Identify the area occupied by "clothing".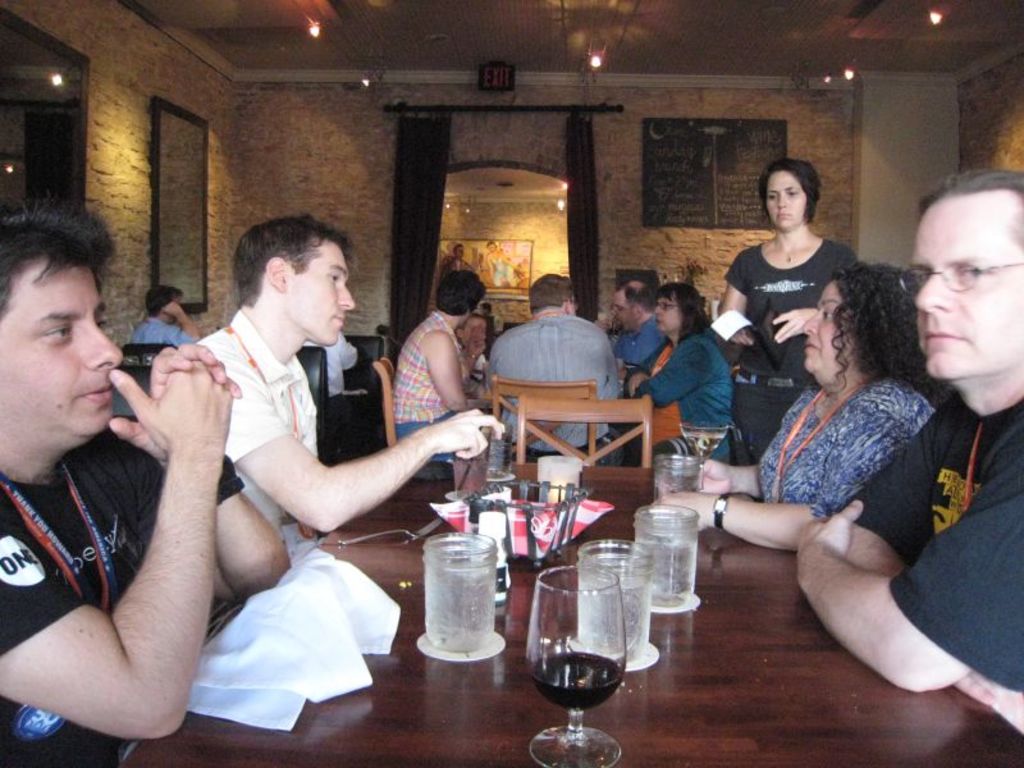
Area: Rect(189, 302, 321, 548).
